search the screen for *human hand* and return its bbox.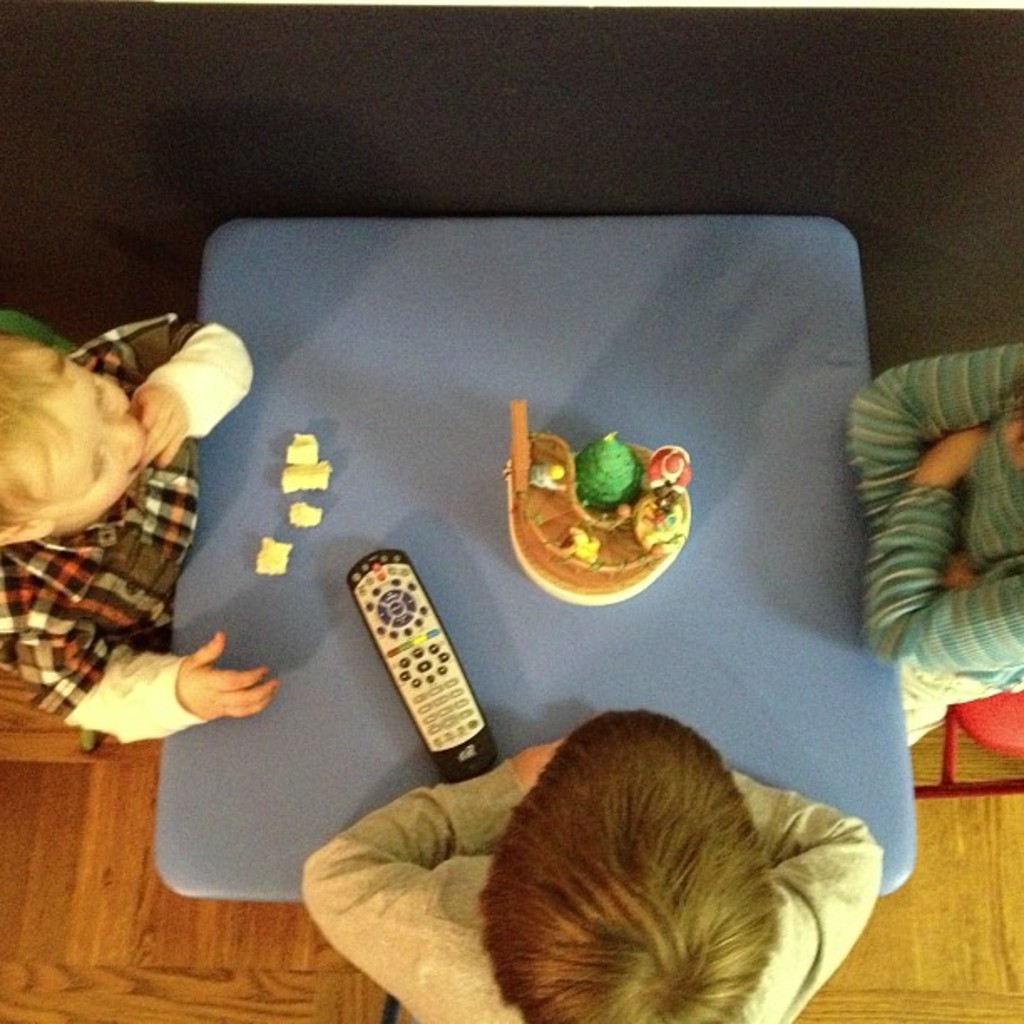
Found: region(127, 390, 191, 475).
